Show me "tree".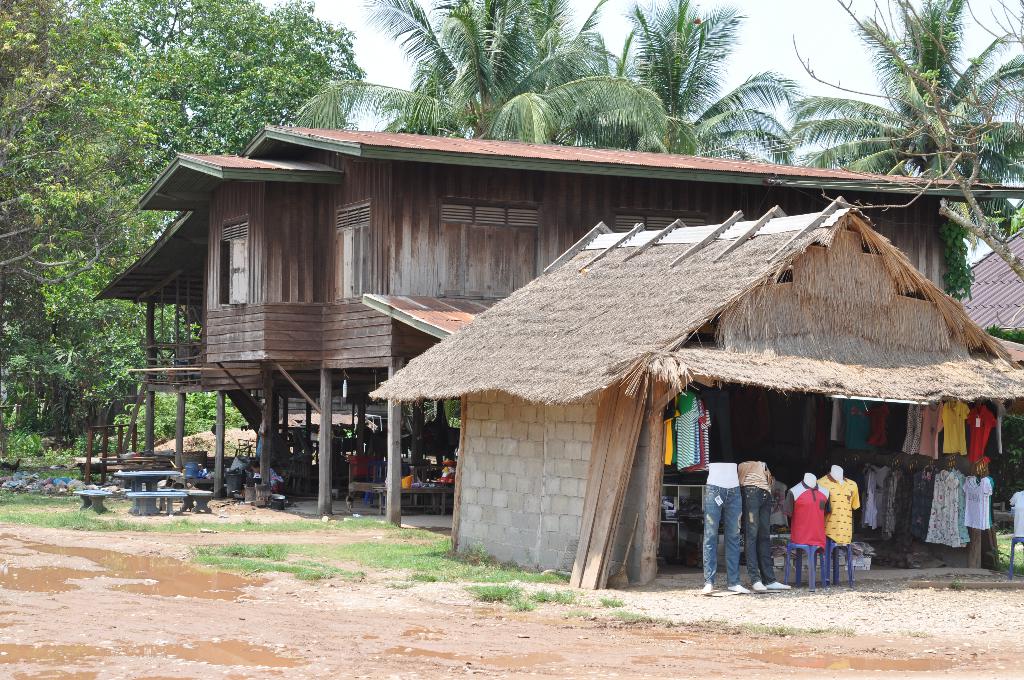
"tree" is here: (x1=791, y1=0, x2=1023, y2=282).
